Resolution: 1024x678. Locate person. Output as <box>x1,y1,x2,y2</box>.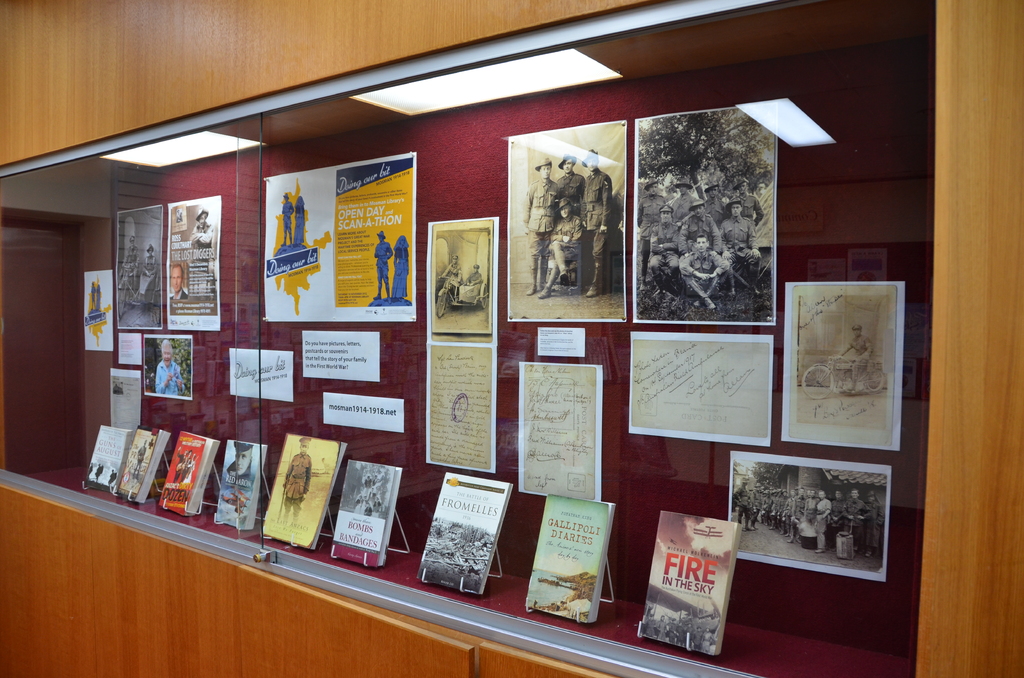
<box>736,475,881,558</box>.
